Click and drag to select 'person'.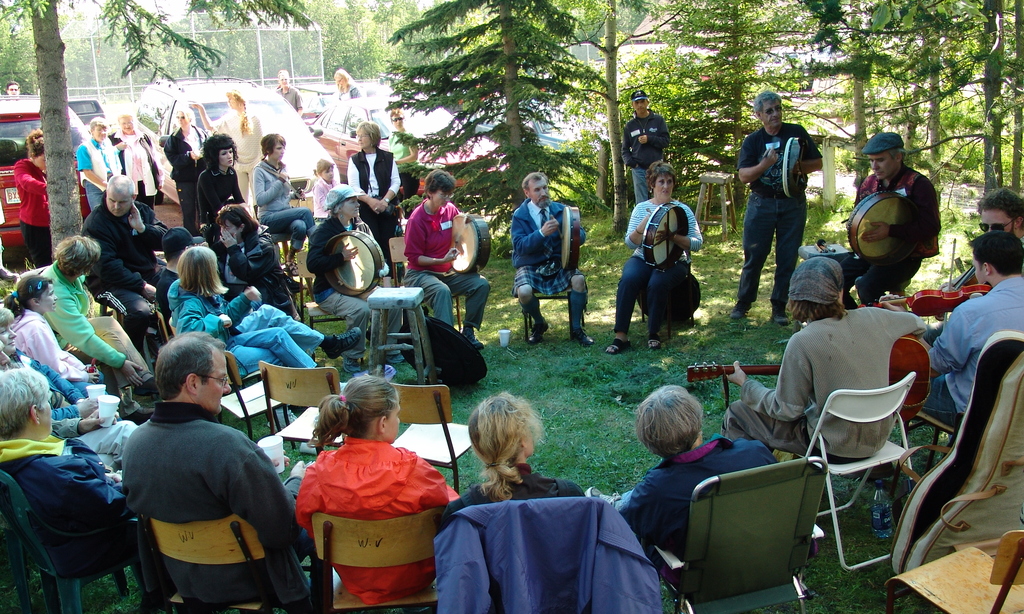
Selection: box(250, 146, 313, 244).
